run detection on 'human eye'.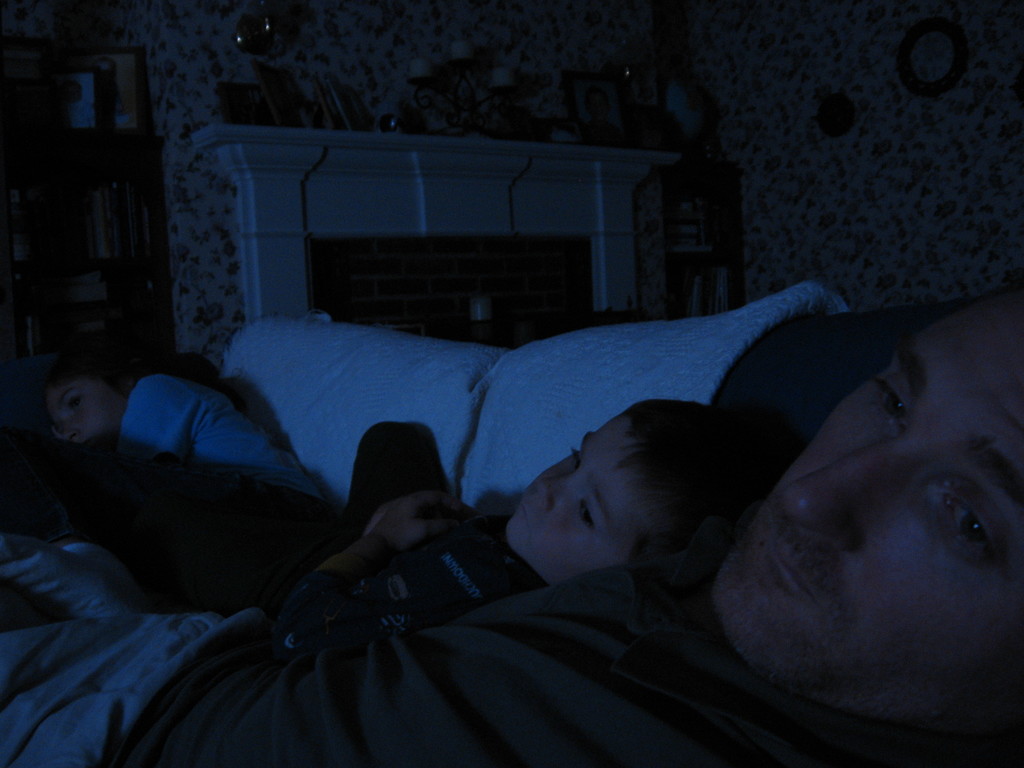
Result: (870, 371, 914, 428).
